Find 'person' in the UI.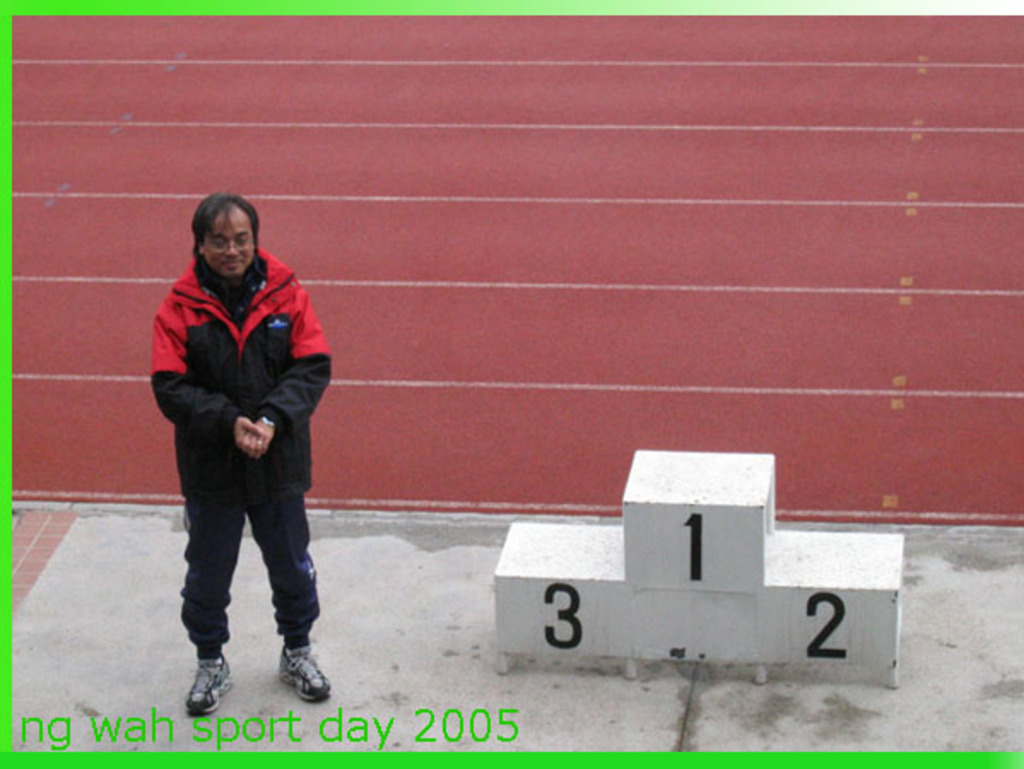
UI element at (x1=157, y1=188, x2=328, y2=718).
